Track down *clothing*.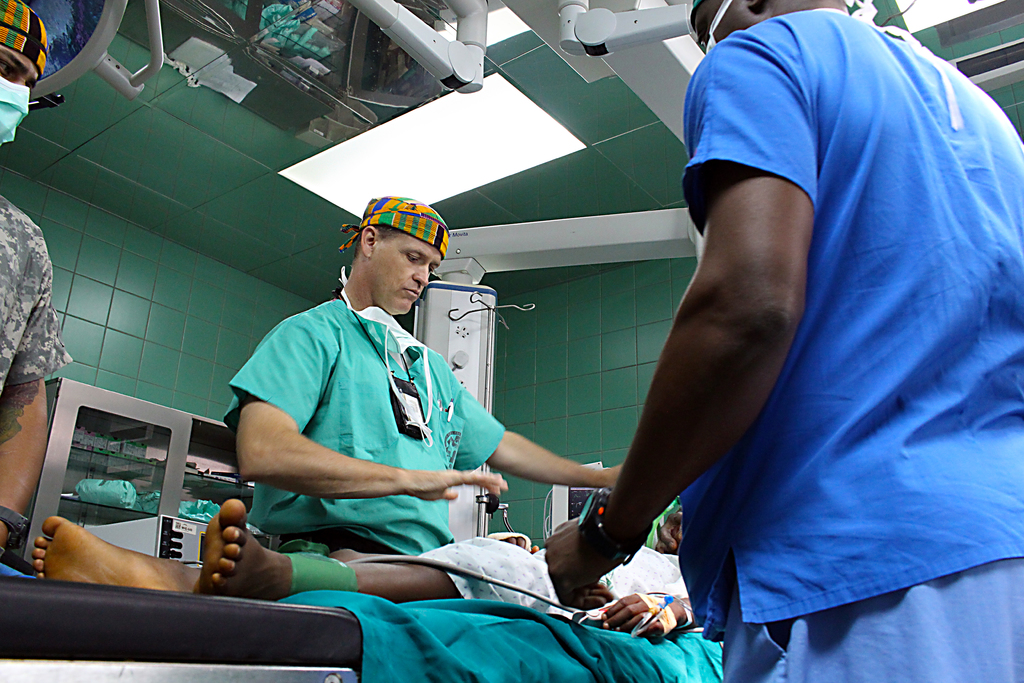
Tracked to (221,296,508,556).
